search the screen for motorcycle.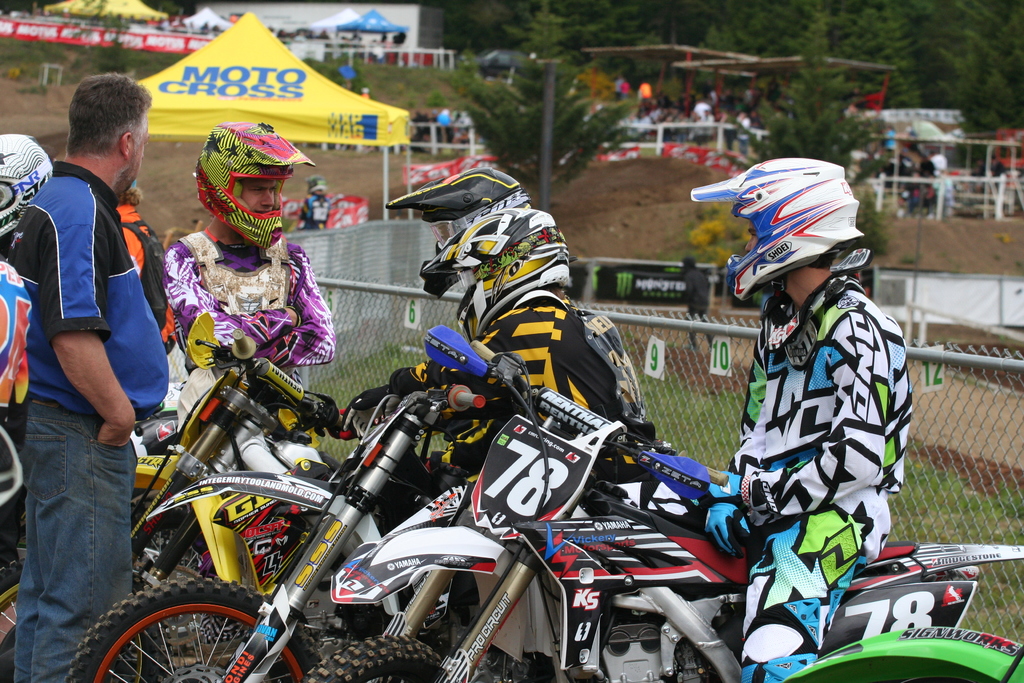
Found at (289,327,1023,682).
